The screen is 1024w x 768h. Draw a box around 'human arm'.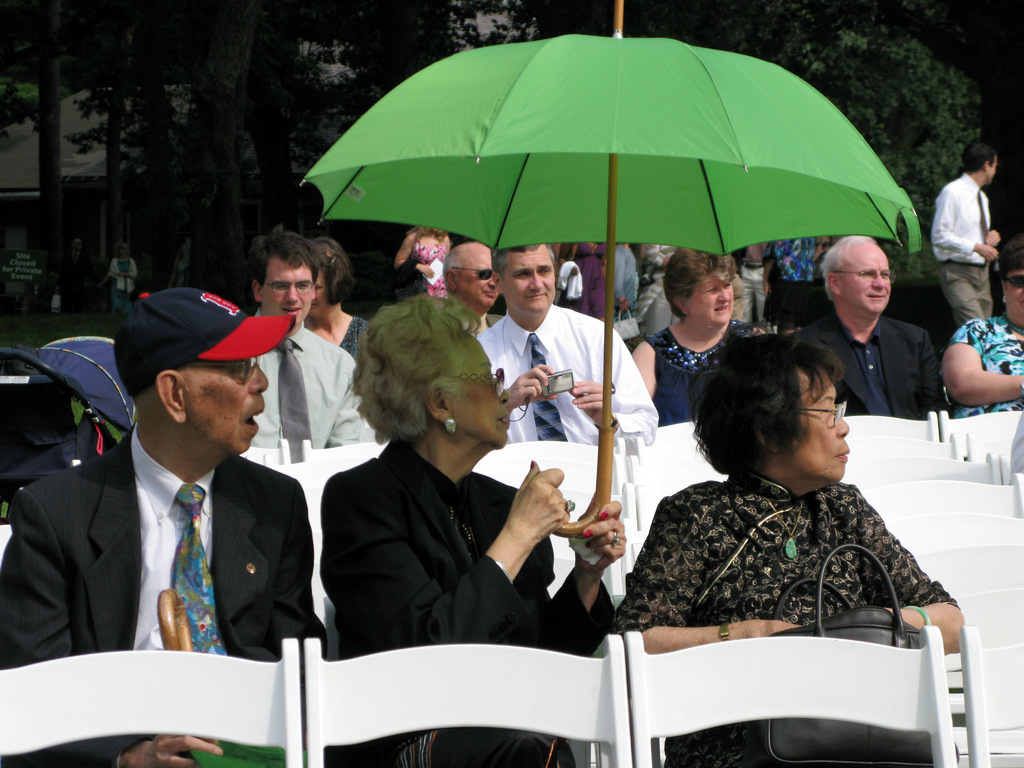
box(573, 326, 662, 447).
